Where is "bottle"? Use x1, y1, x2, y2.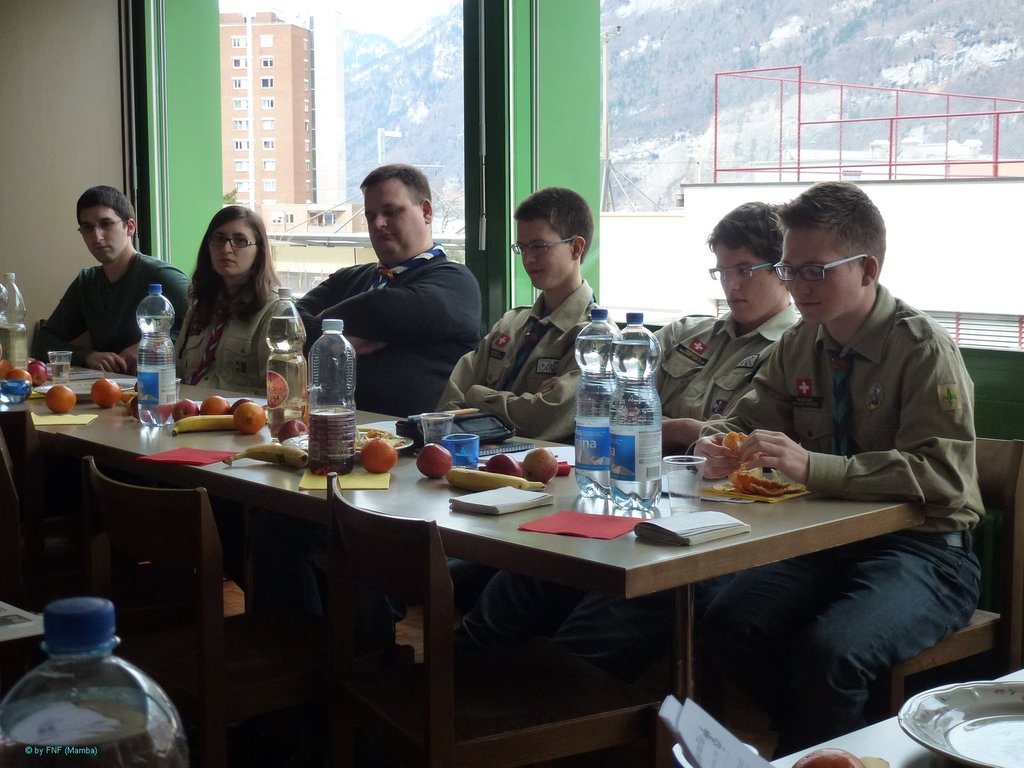
609, 310, 659, 514.
